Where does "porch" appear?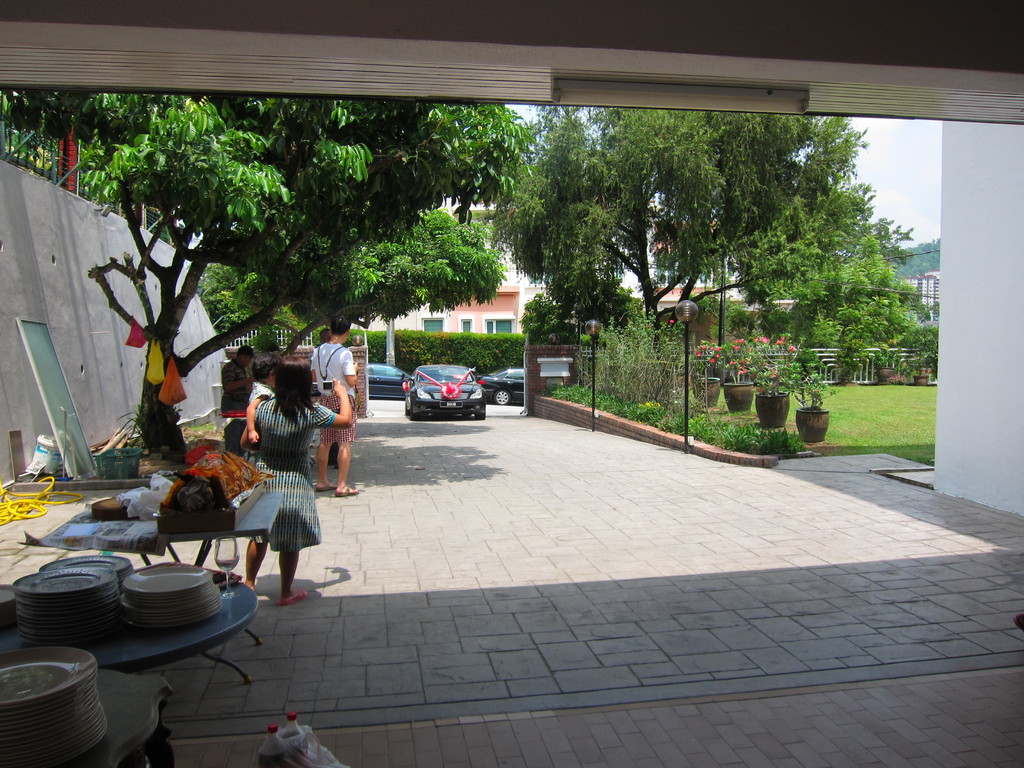
Appears at BBox(514, 338, 584, 420).
